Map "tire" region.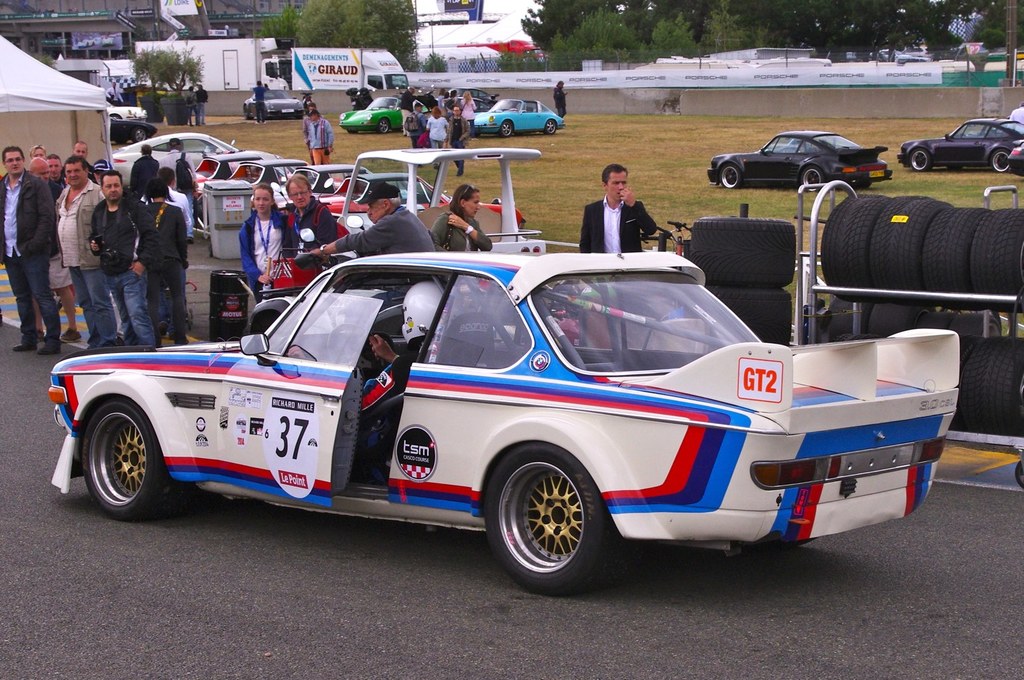
Mapped to [969, 207, 1023, 306].
